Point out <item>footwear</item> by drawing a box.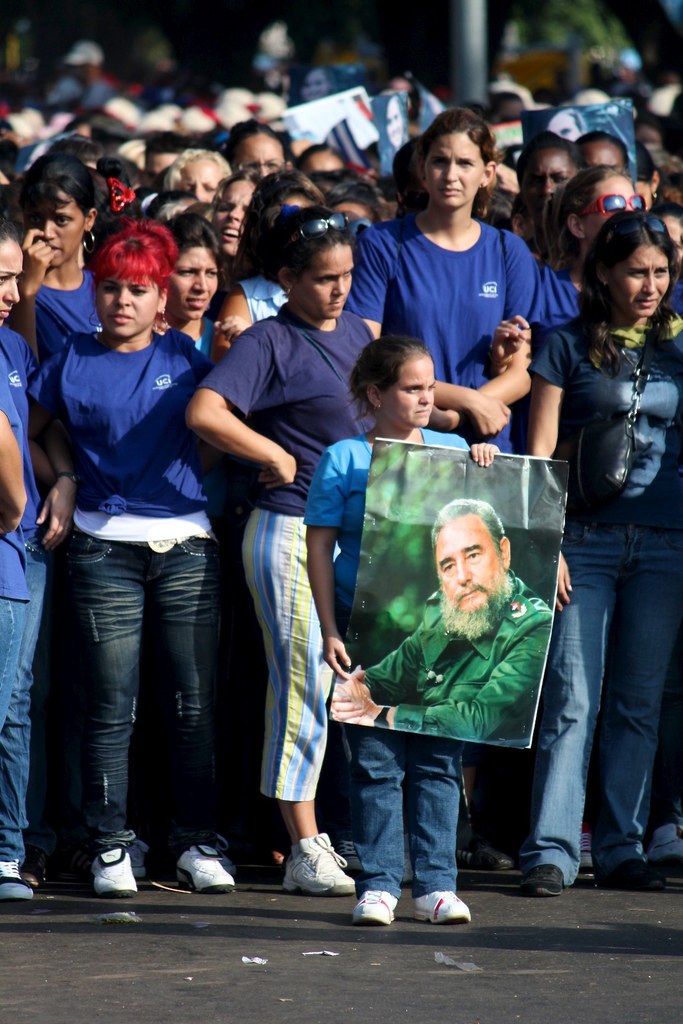
(407, 884, 472, 927).
